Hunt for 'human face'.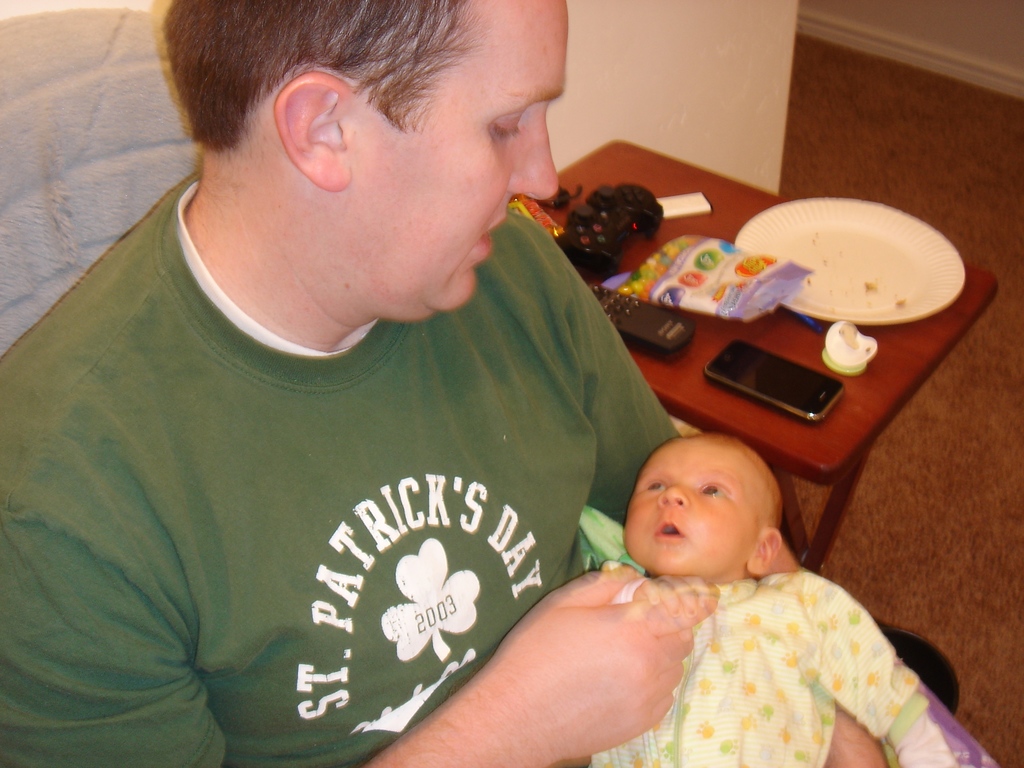
Hunted down at {"left": 626, "top": 445, "right": 755, "bottom": 577}.
